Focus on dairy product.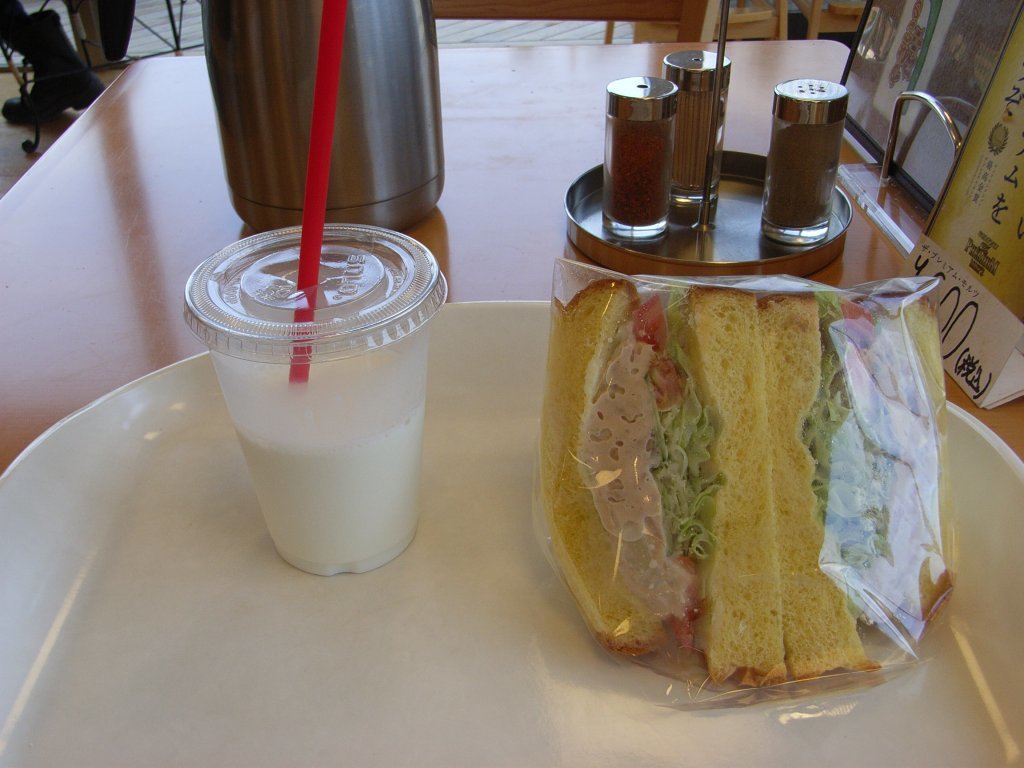
Focused at 231:395:427:574.
